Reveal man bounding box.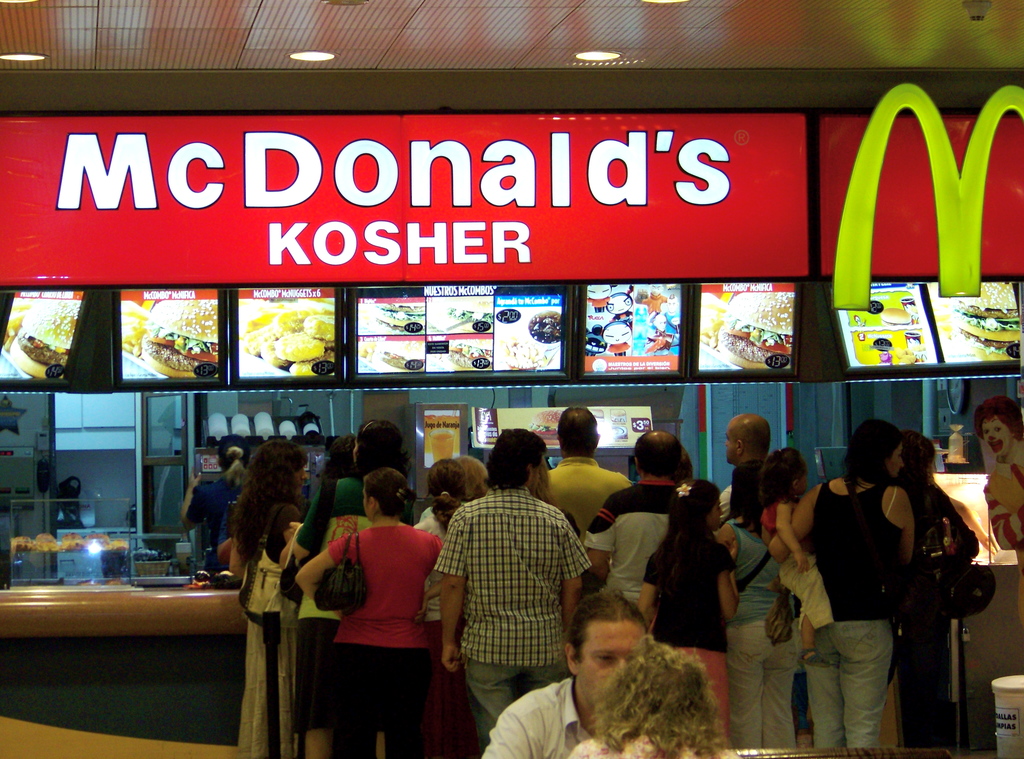
Revealed: l=480, t=591, r=656, b=758.
